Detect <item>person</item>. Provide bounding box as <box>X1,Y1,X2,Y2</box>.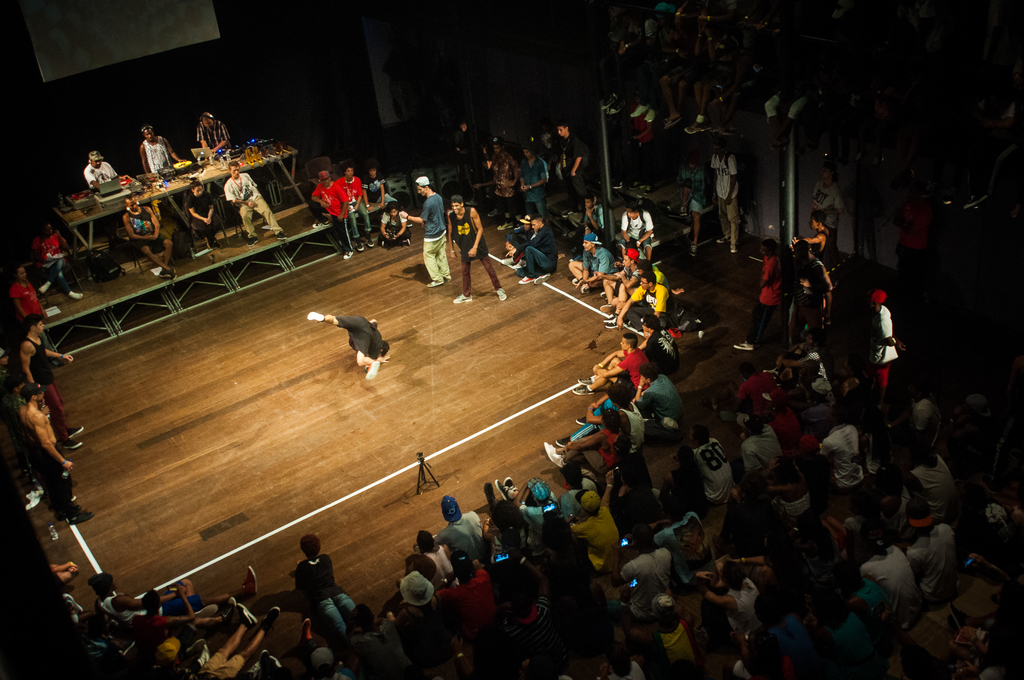
<box>332,163,378,254</box>.
